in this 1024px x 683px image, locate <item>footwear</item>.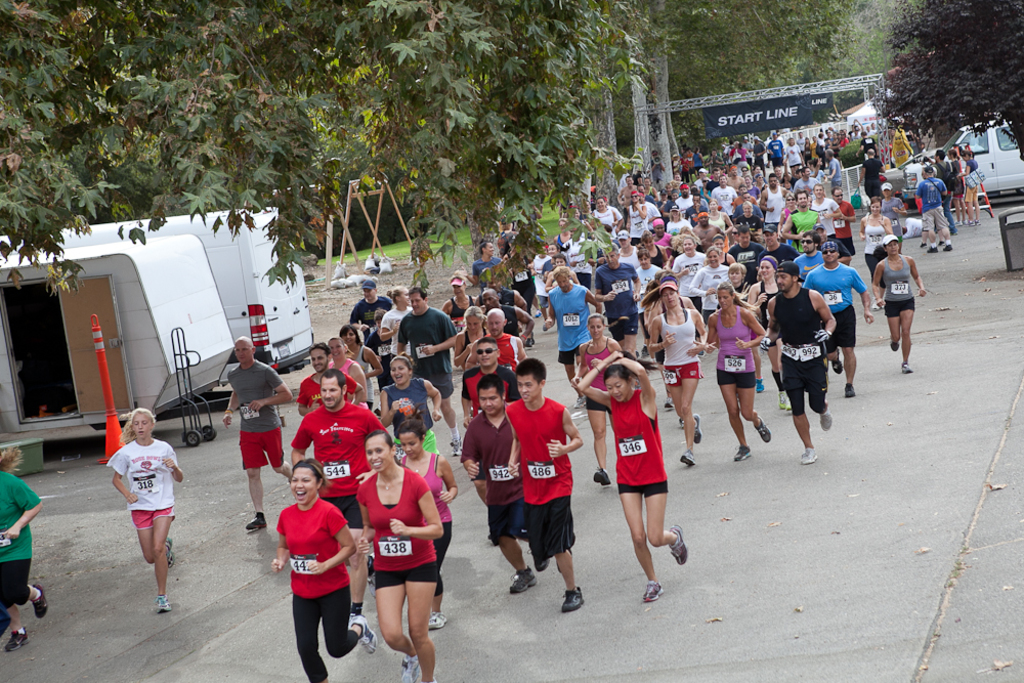
Bounding box: [431,606,447,627].
